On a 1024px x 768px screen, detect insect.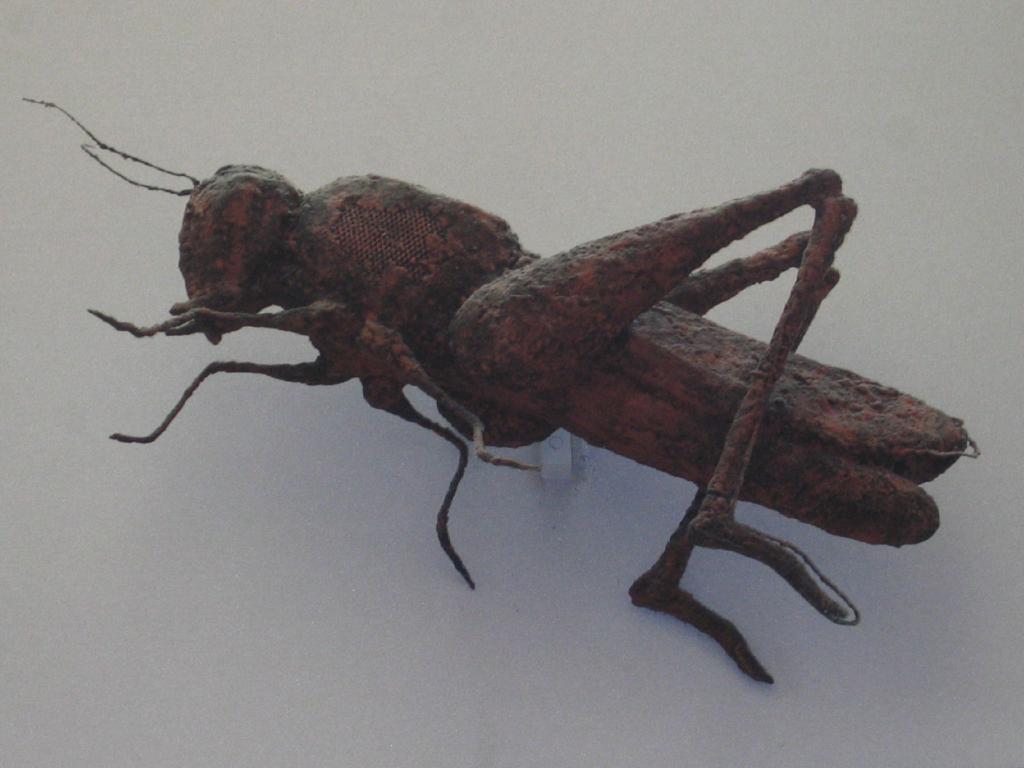
Rect(17, 98, 980, 706).
